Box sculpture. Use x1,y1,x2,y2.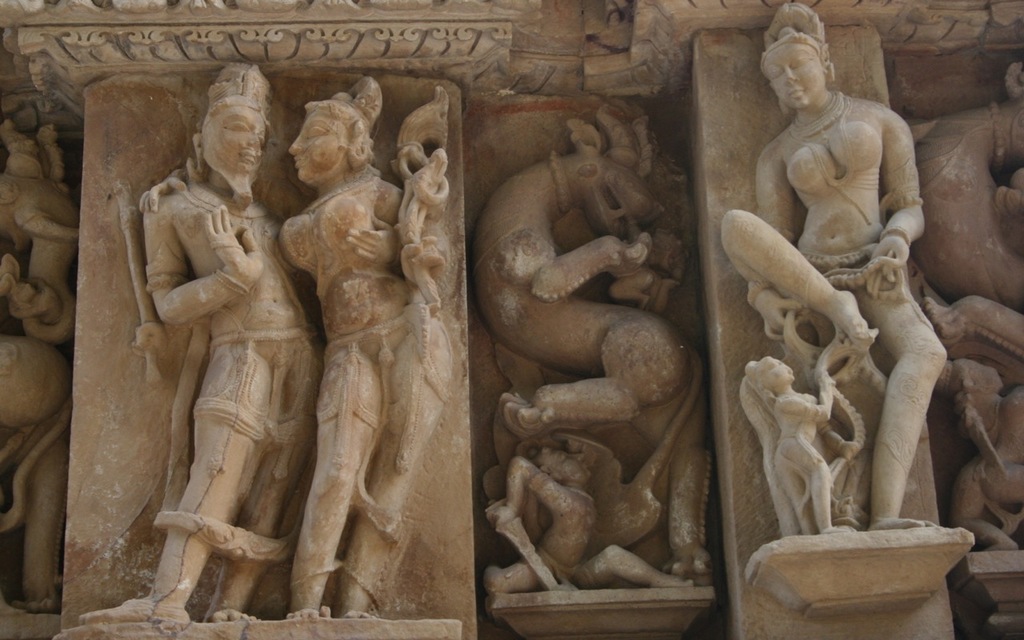
0,123,63,354.
